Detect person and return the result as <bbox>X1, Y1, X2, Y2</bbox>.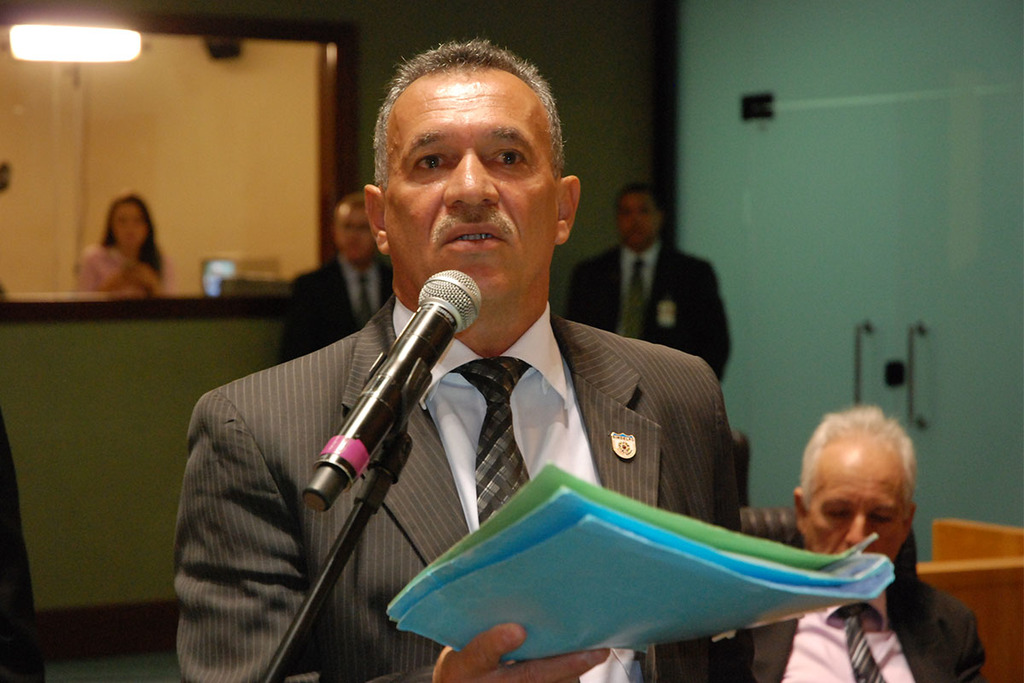
<bbox>570, 184, 733, 382</bbox>.
